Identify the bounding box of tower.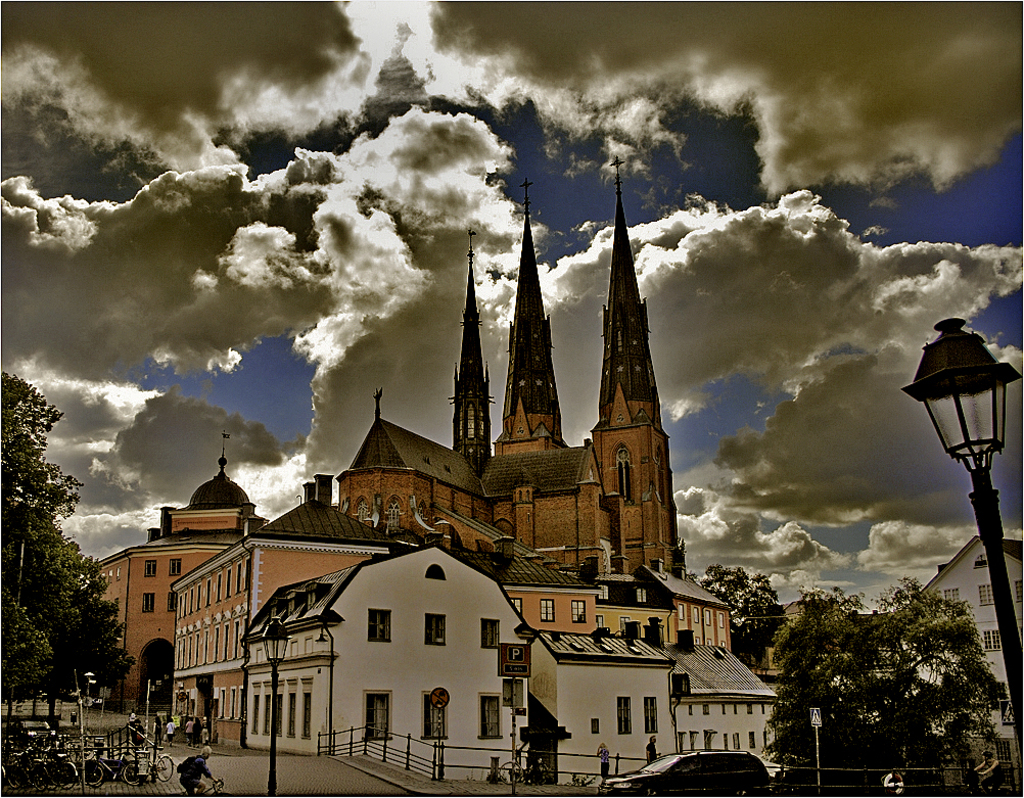
x1=486 y1=176 x2=566 y2=455.
